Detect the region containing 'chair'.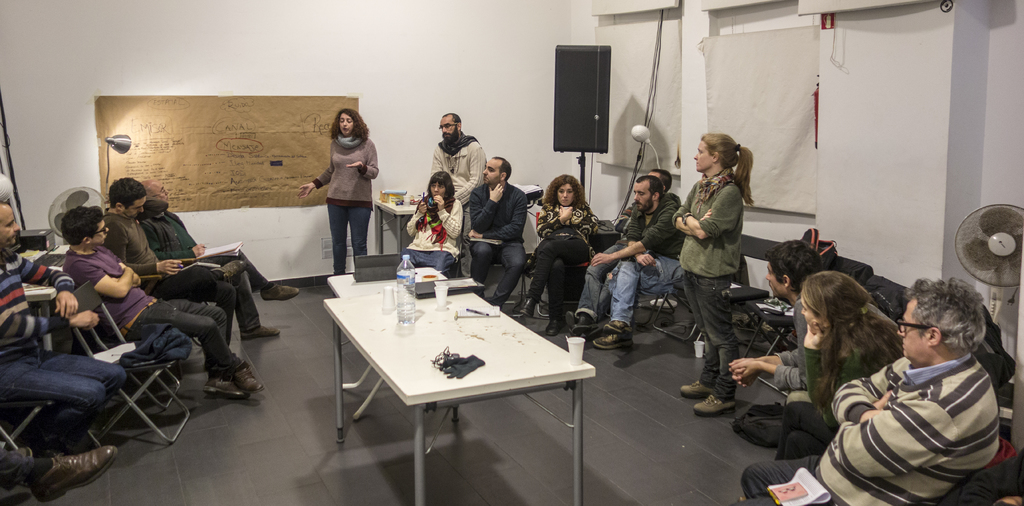
{"x1": 0, "y1": 393, "x2": 94, "y2": 457}.
